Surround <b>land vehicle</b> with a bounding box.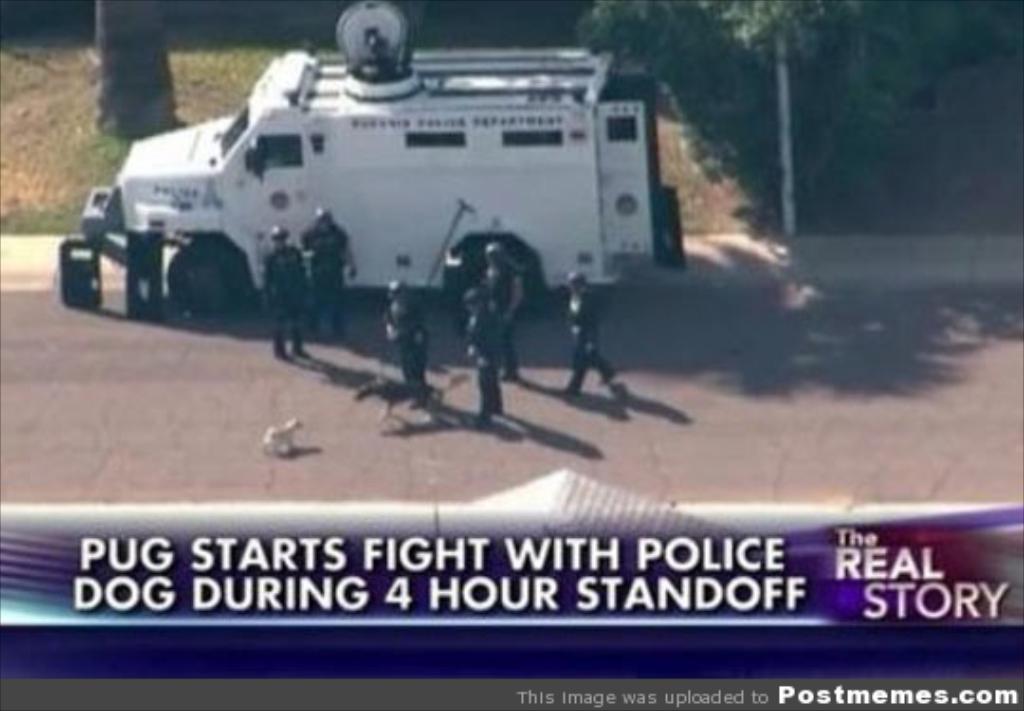
[76,4,685,326].
